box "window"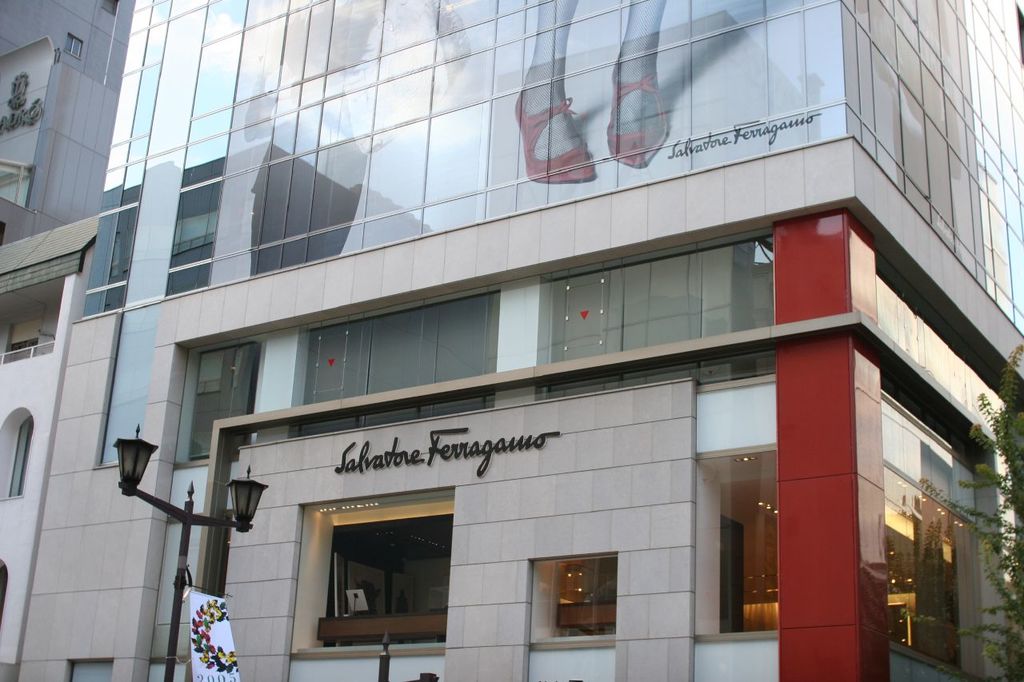
0, 556, 5, 620
